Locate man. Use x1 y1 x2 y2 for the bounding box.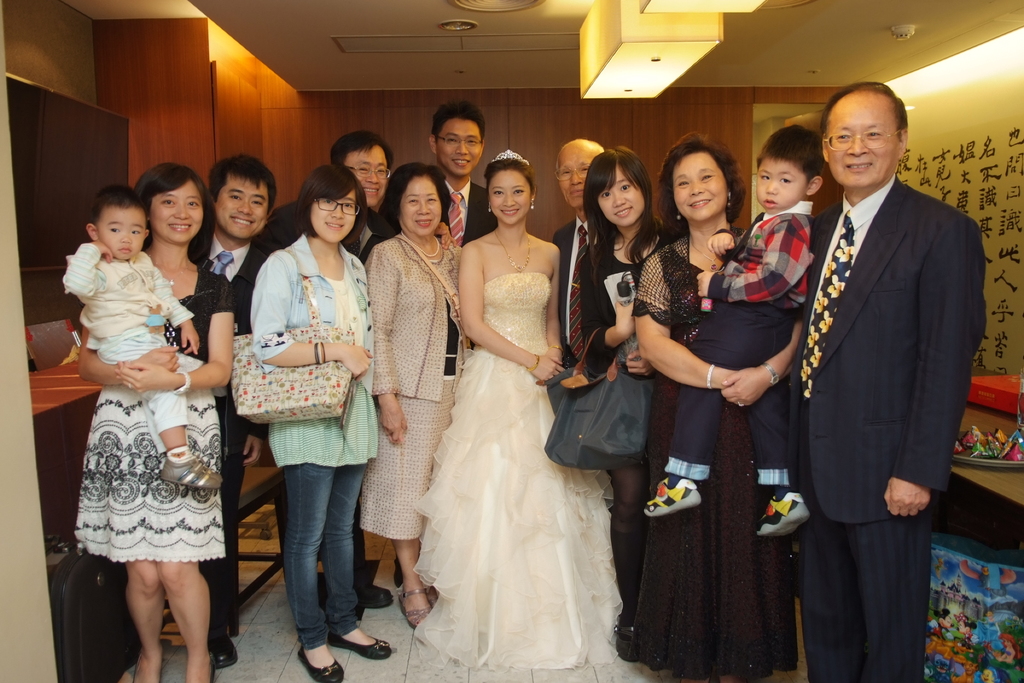
794 83 982 669.
